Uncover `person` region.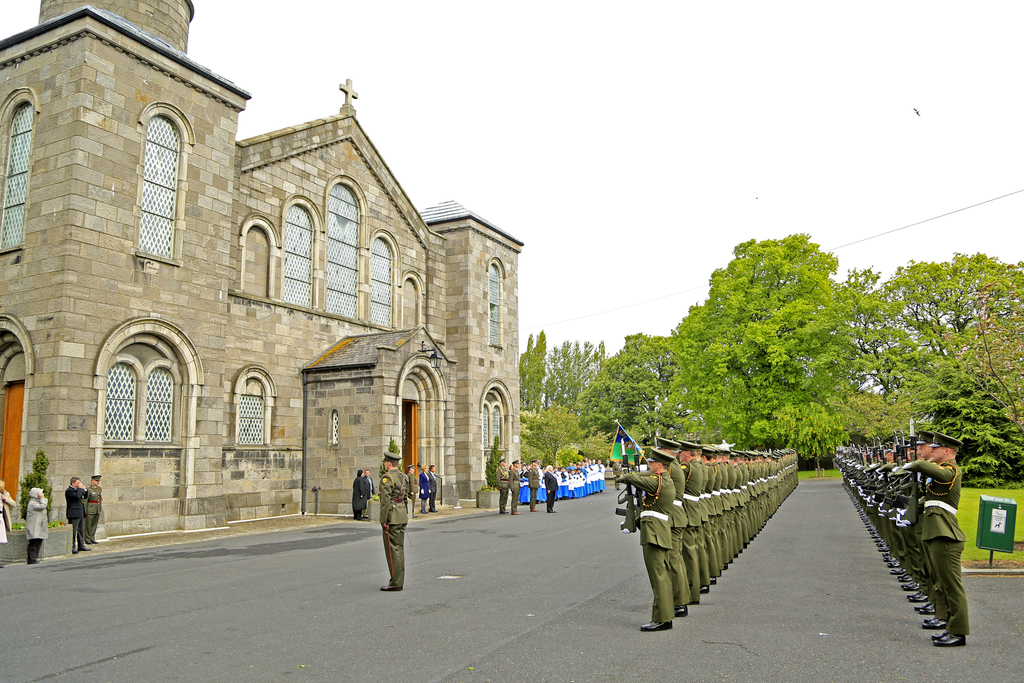
Uncovered: crop(543, 462, 559, 513).
